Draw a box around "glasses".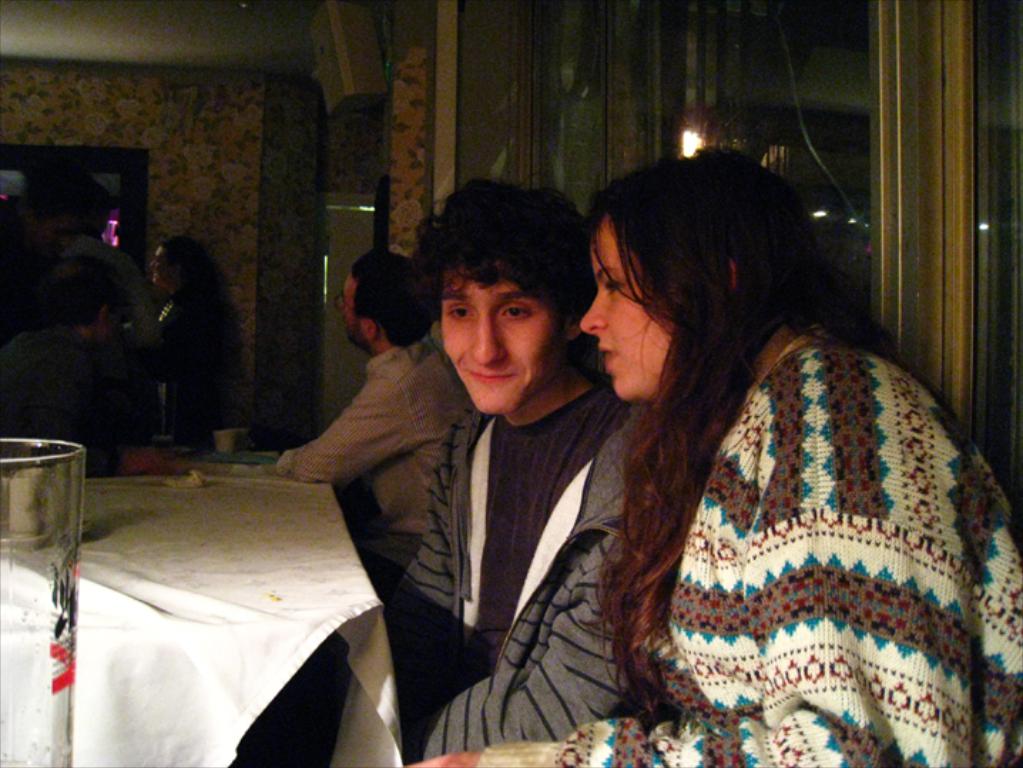
<region>335, 294, 370, 318</region>.
